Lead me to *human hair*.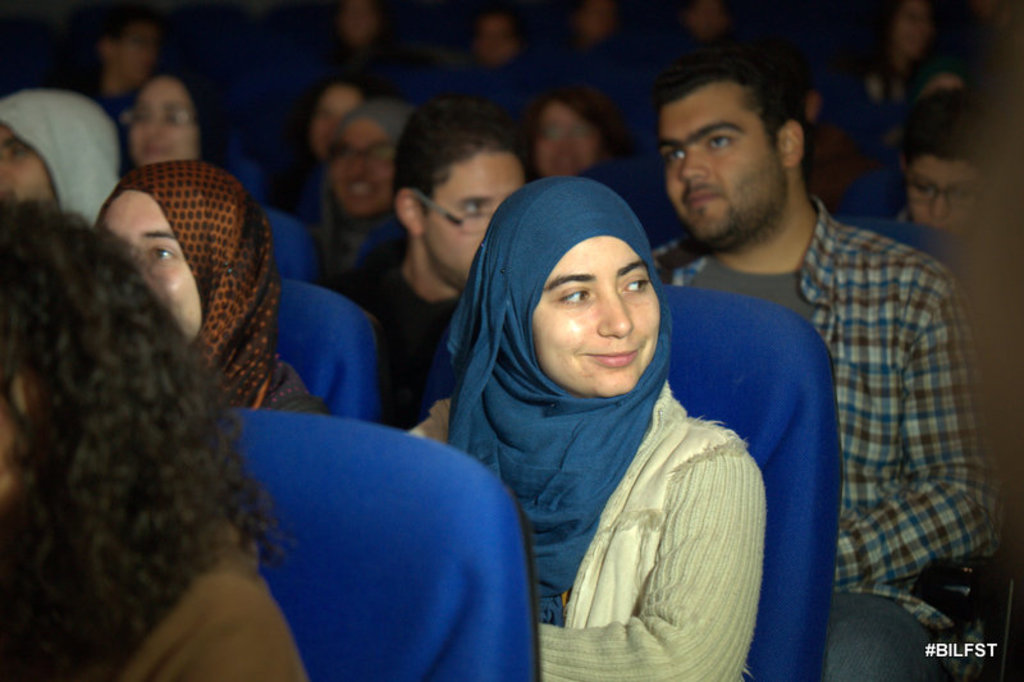
Lead to bbox(904, 50, 978, 90).
